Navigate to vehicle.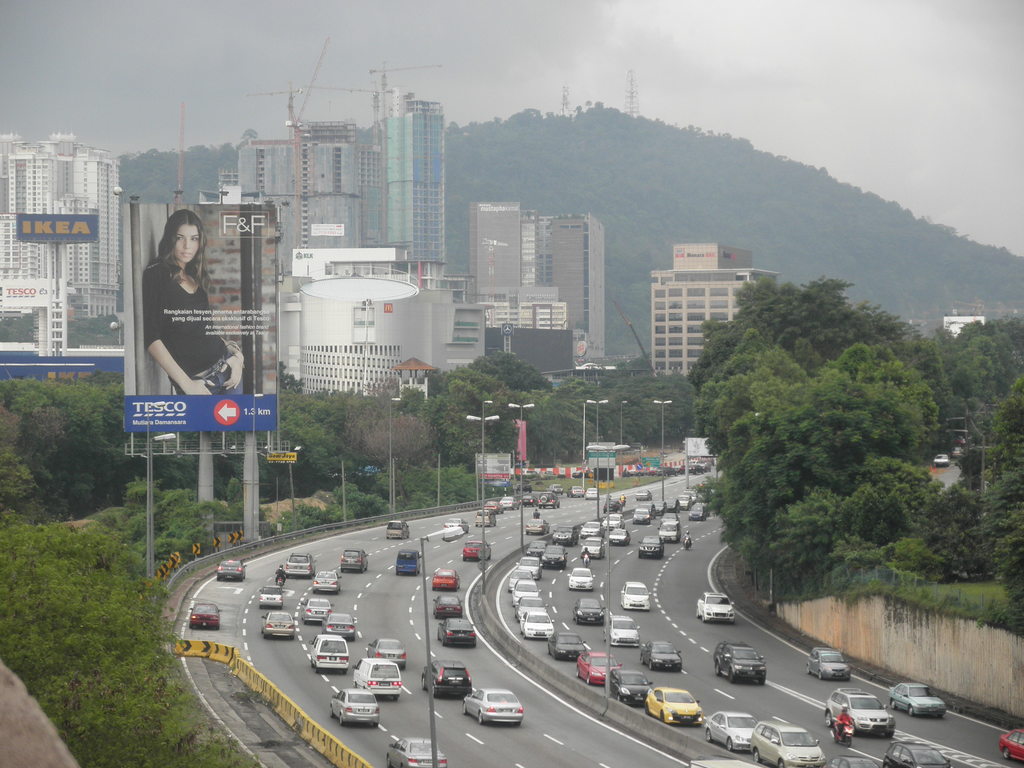
Navigation target: box=[583, 485, 598, 501].
